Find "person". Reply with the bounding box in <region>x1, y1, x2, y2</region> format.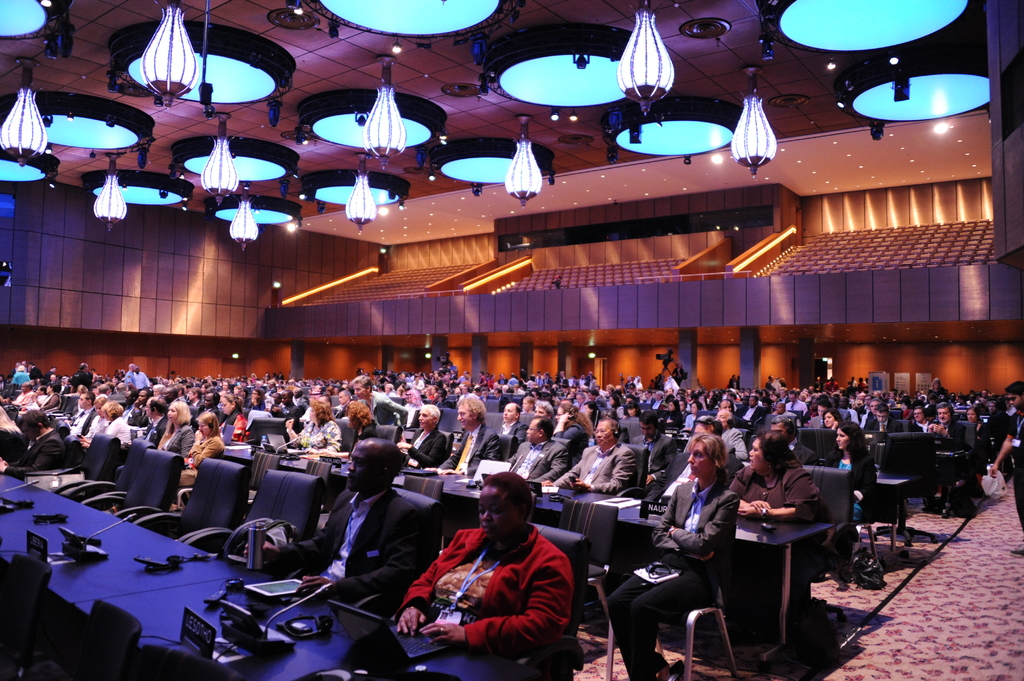
<region>554, 402, 595, 464</region>.
